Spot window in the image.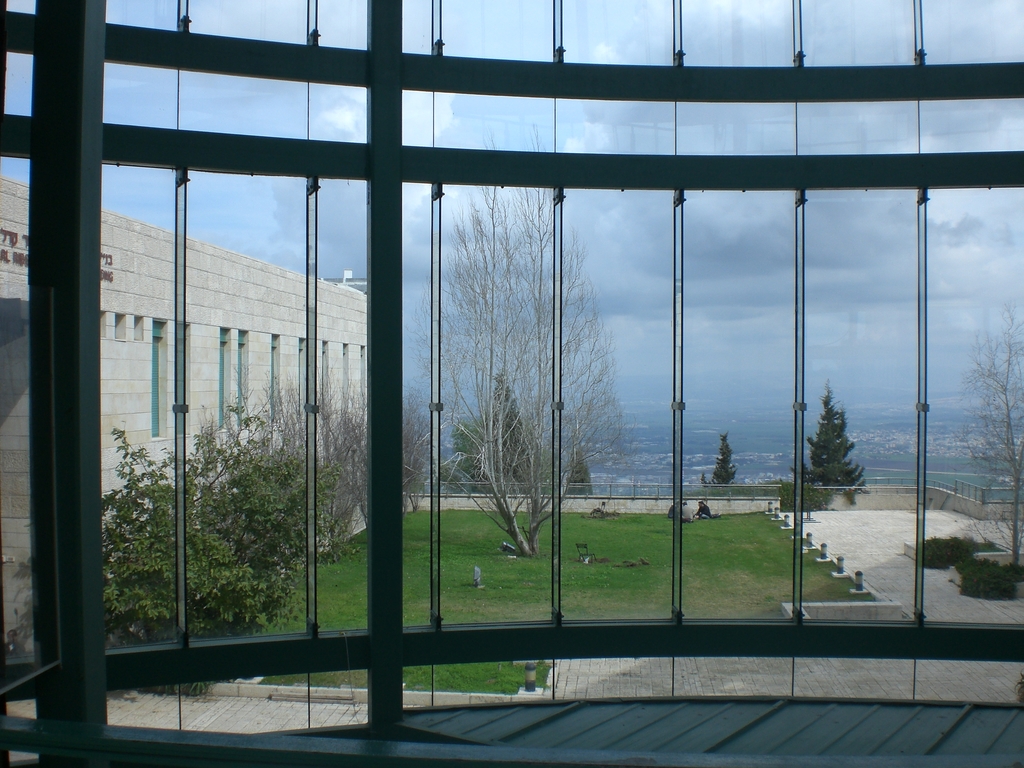
window found at pyautogui.locateOnScreen(115, 311, 129, 341).
